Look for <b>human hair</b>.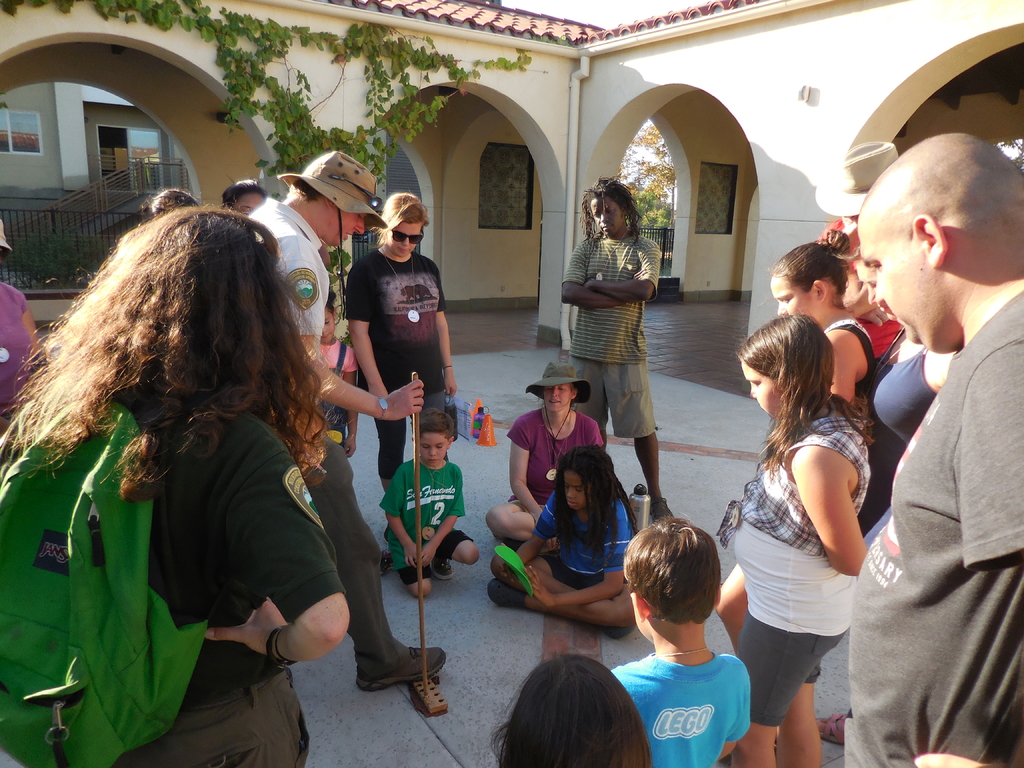
Found: [x1=150, y1=188, x2=195, y2=214].
